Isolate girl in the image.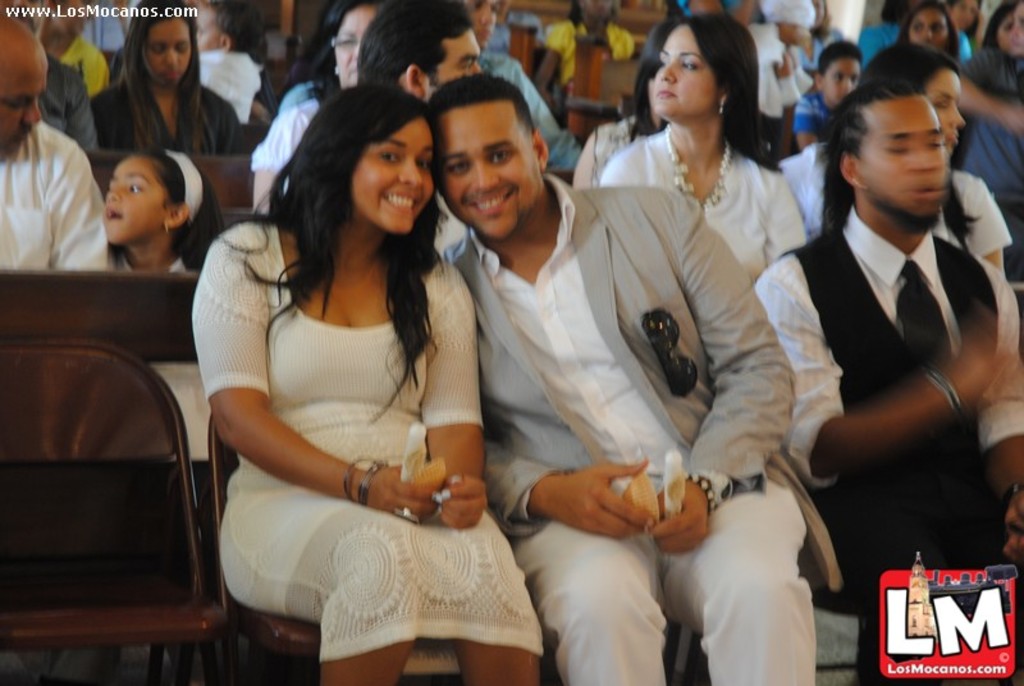
Isolated region: bbox(950, 0, 1023, 283).
